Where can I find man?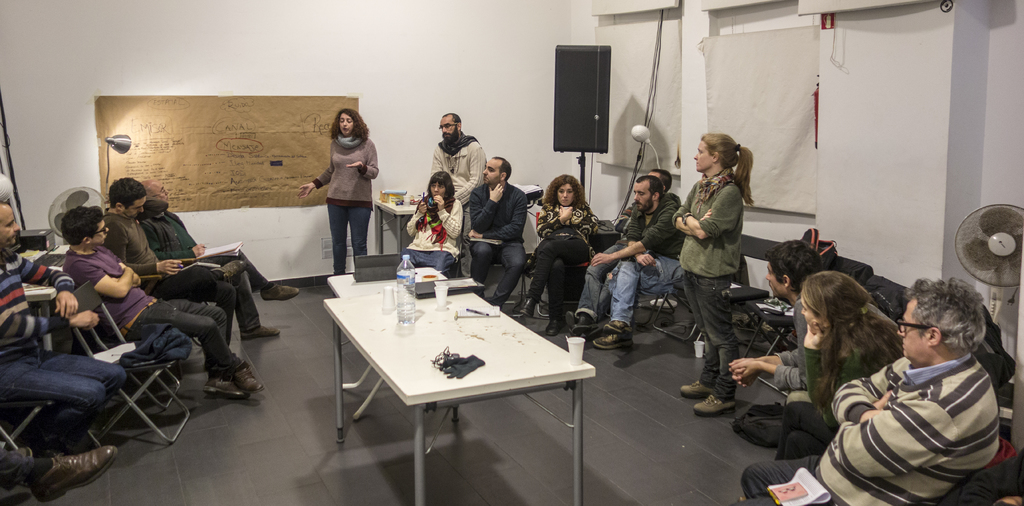
You can find it at left=428, top=113, right=488, bottom=273.
